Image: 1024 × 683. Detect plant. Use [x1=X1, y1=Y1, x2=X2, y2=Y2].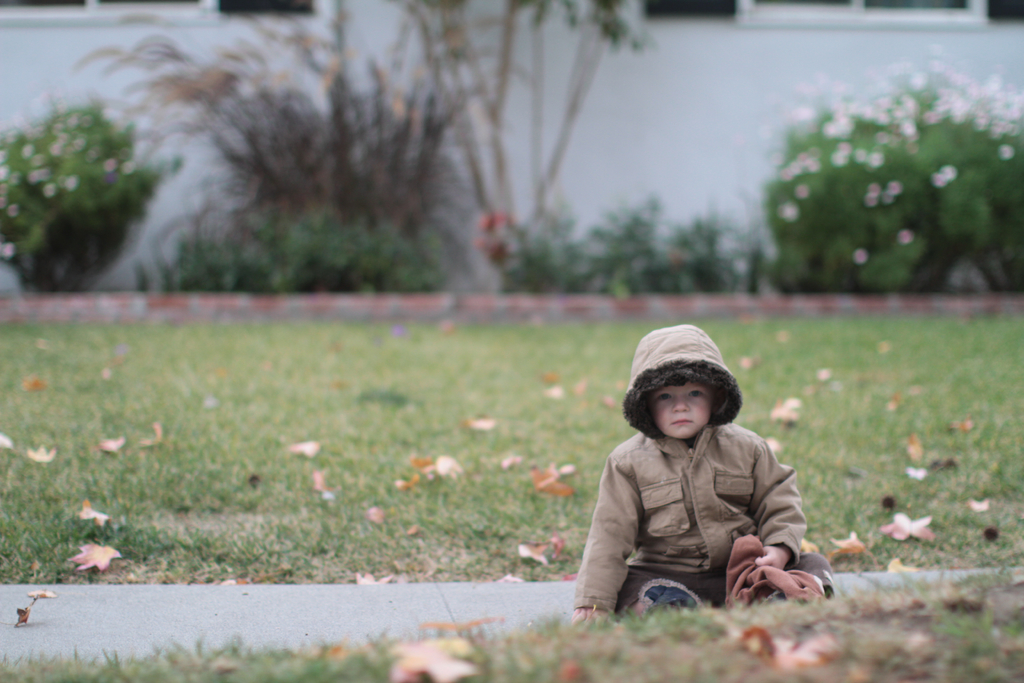
[x1=0, y1=95, x2=186, y2=293].
